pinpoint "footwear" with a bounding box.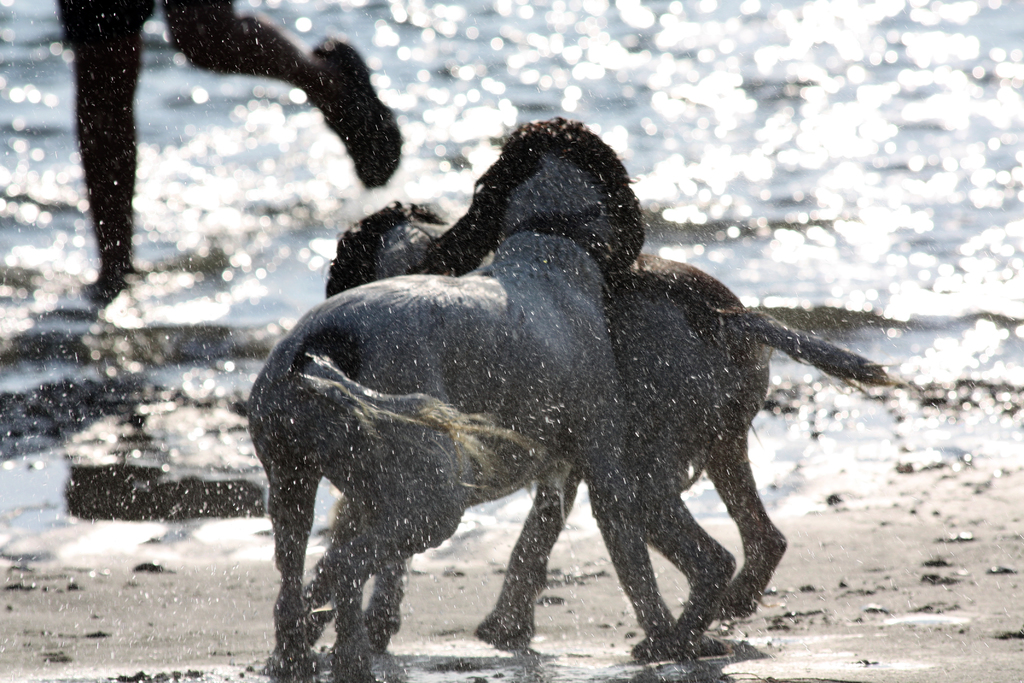
x1=308, y1=31, x2=403, y2=190.
